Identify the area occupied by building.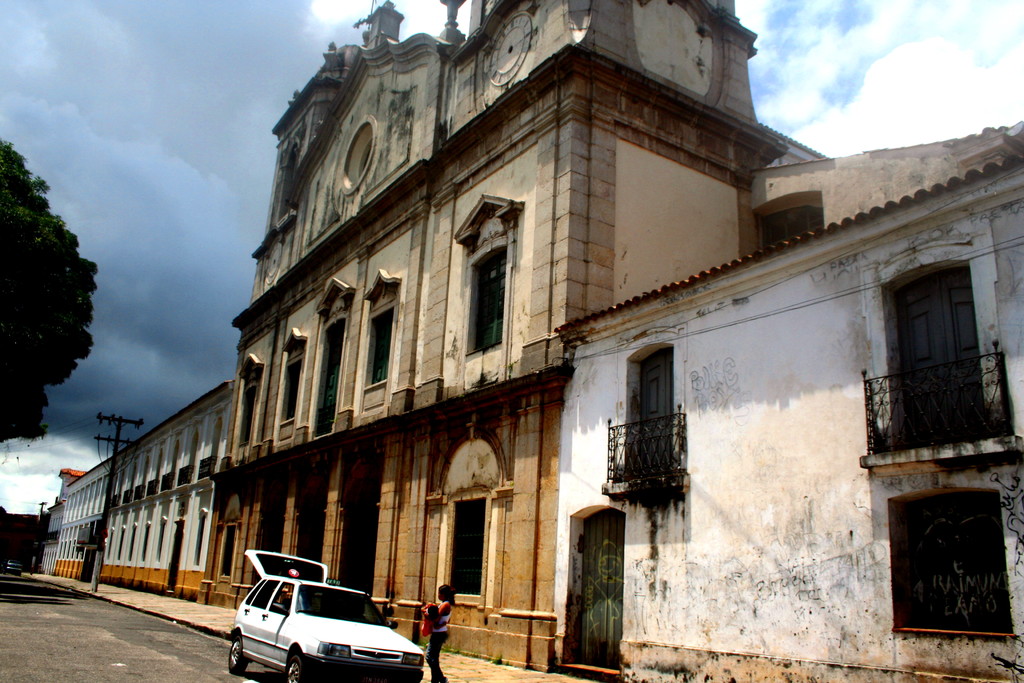
Area: (left=200, top=0, right=788, bottom=666).
